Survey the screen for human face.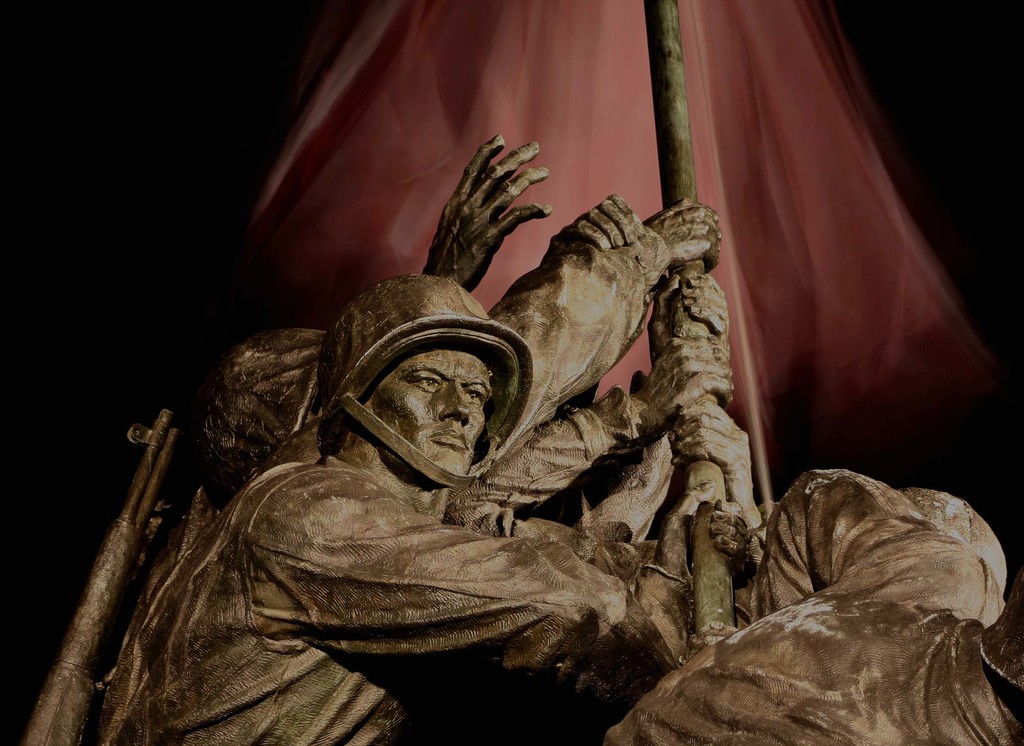
Survey found: [x1=369, y1=344, x2=494, y2=477].
